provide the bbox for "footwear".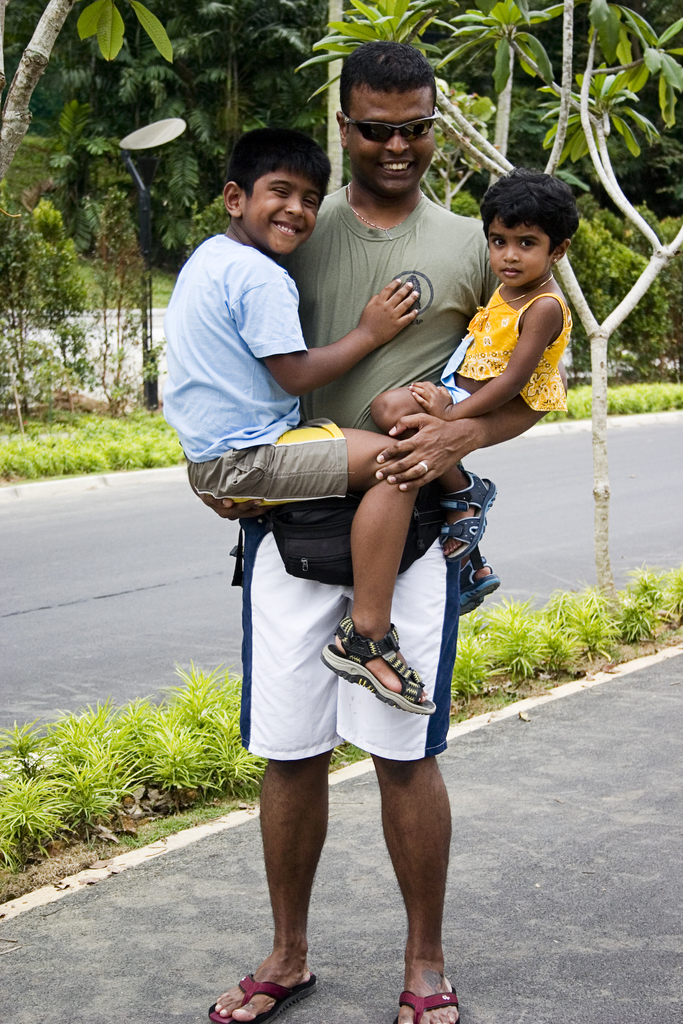
pyautogui.locateOnScreen(454, 545, 502, 621).
